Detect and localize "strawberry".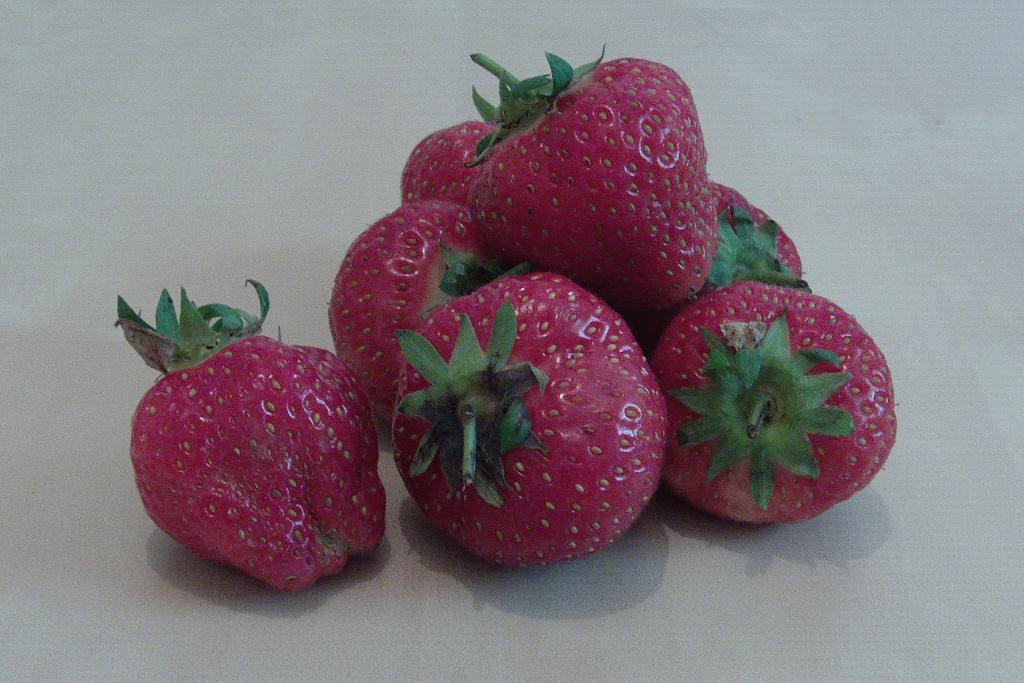
Localized at crop(125, 327, 396, 611).
